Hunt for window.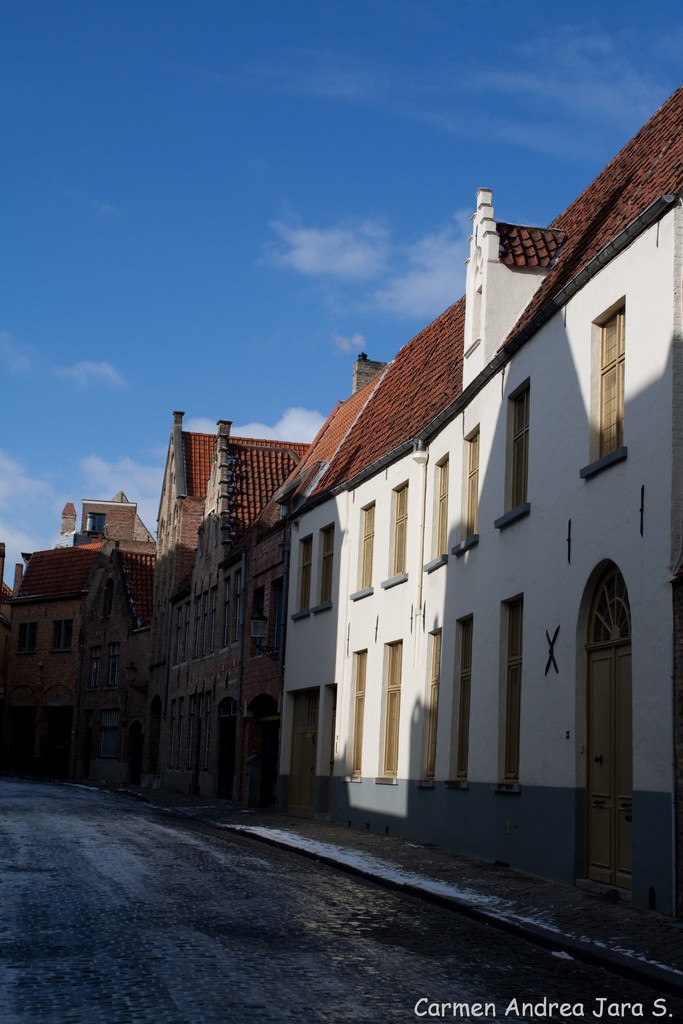
Hunted down at [451,428,482,554].
